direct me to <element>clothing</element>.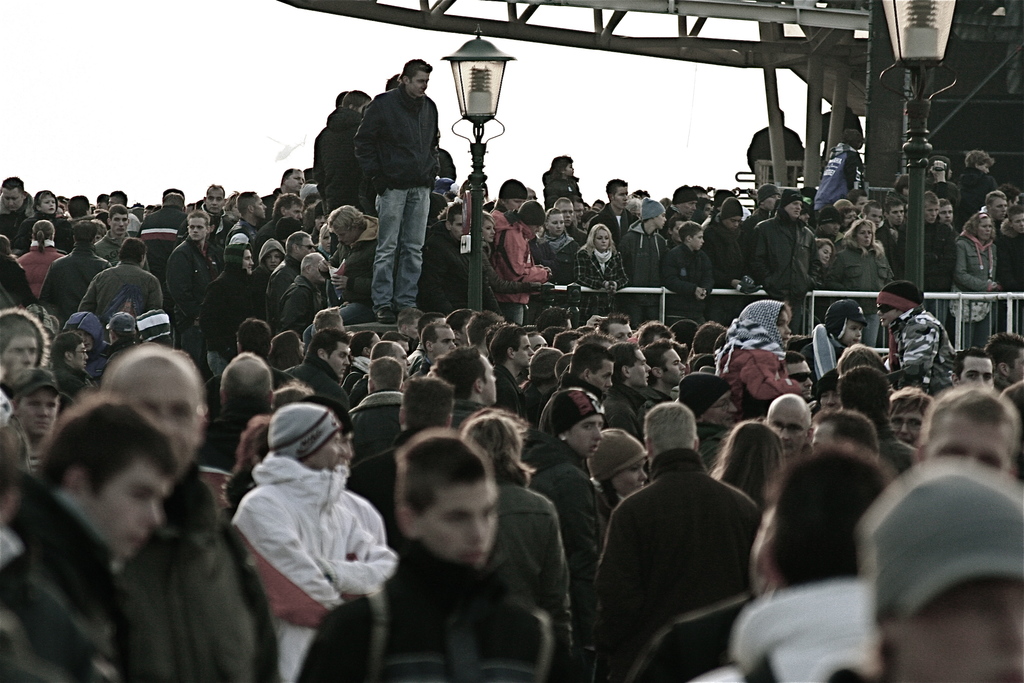
Direction: rect(832, 236, 897, 352).
